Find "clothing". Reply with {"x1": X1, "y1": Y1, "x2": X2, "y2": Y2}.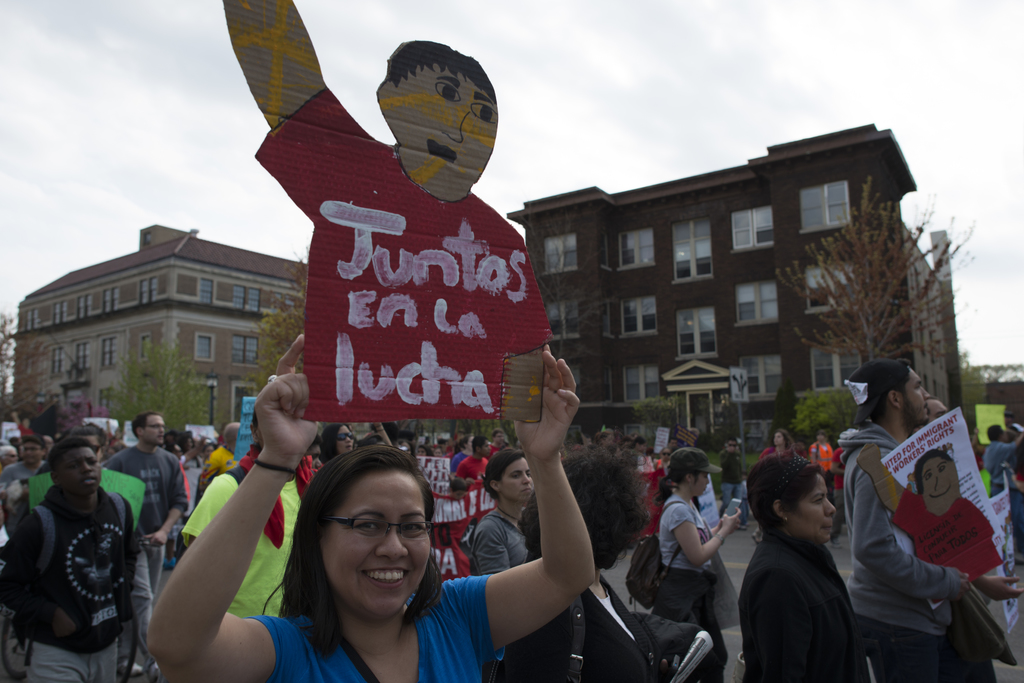
{"x1": 888, "y1": 483, "x2": 1004, "y2": 607}.
